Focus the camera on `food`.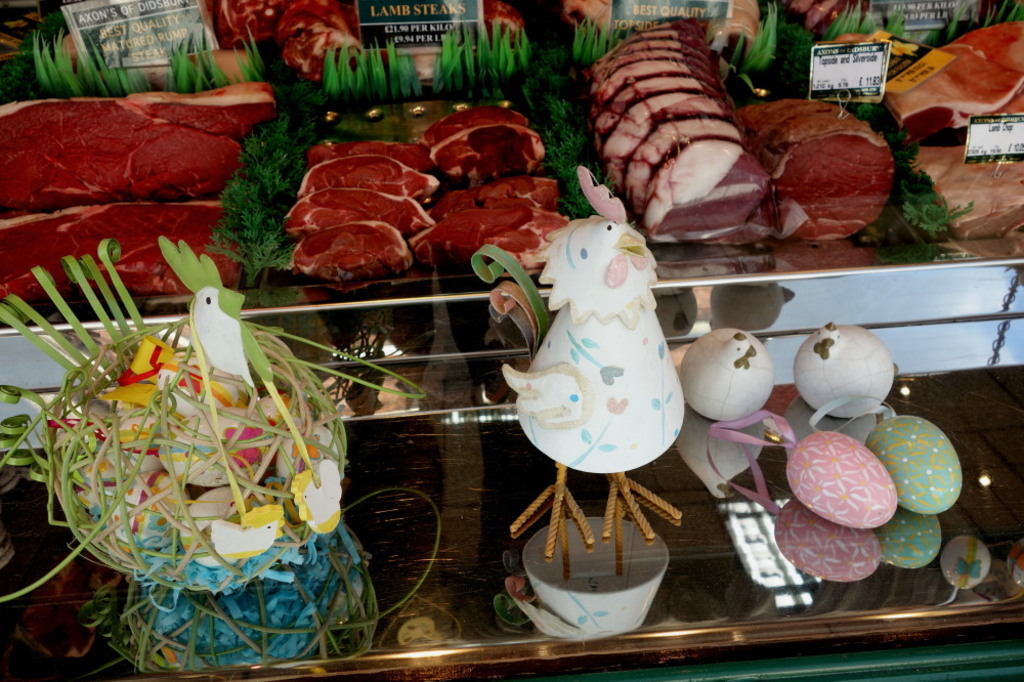
Focus region: {"left": 854, "top": 404, "right": 965, "bottom": 509}.
